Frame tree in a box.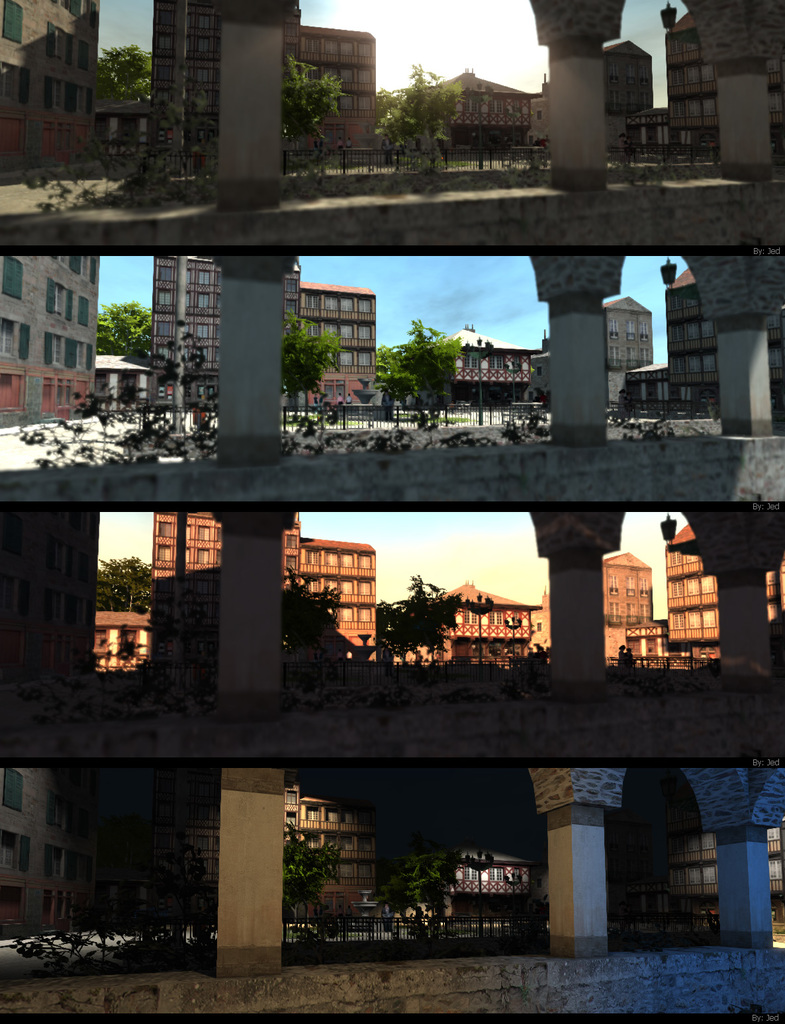
94 33 156 102.
